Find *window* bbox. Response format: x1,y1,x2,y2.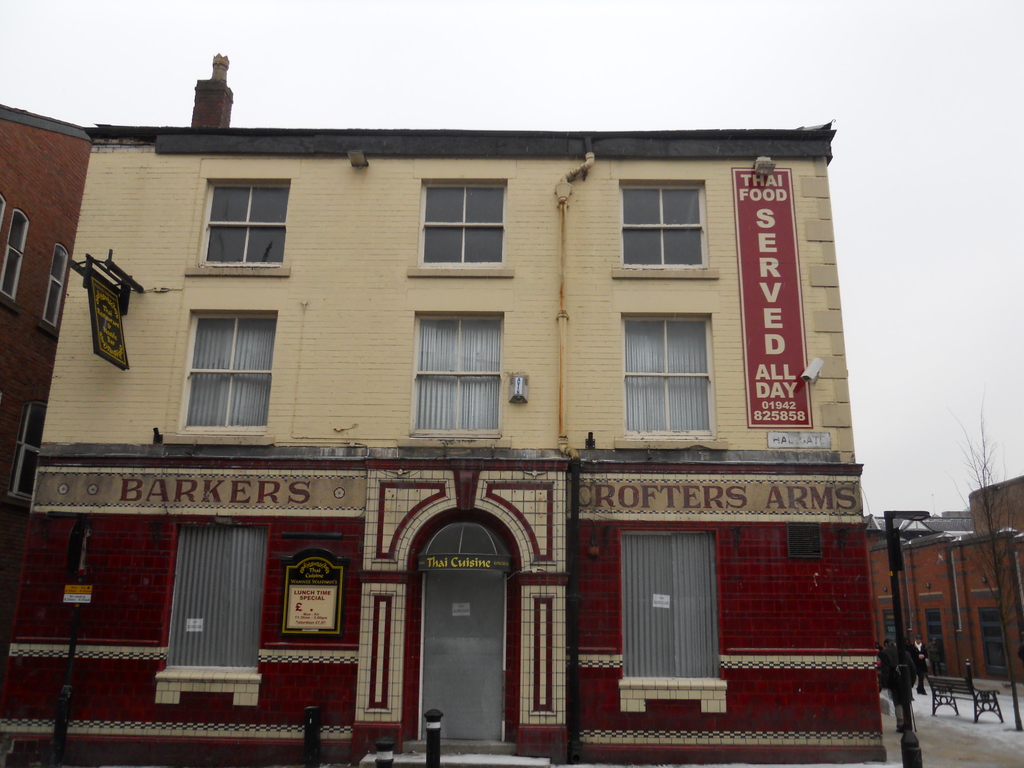
618,184,710,268.
